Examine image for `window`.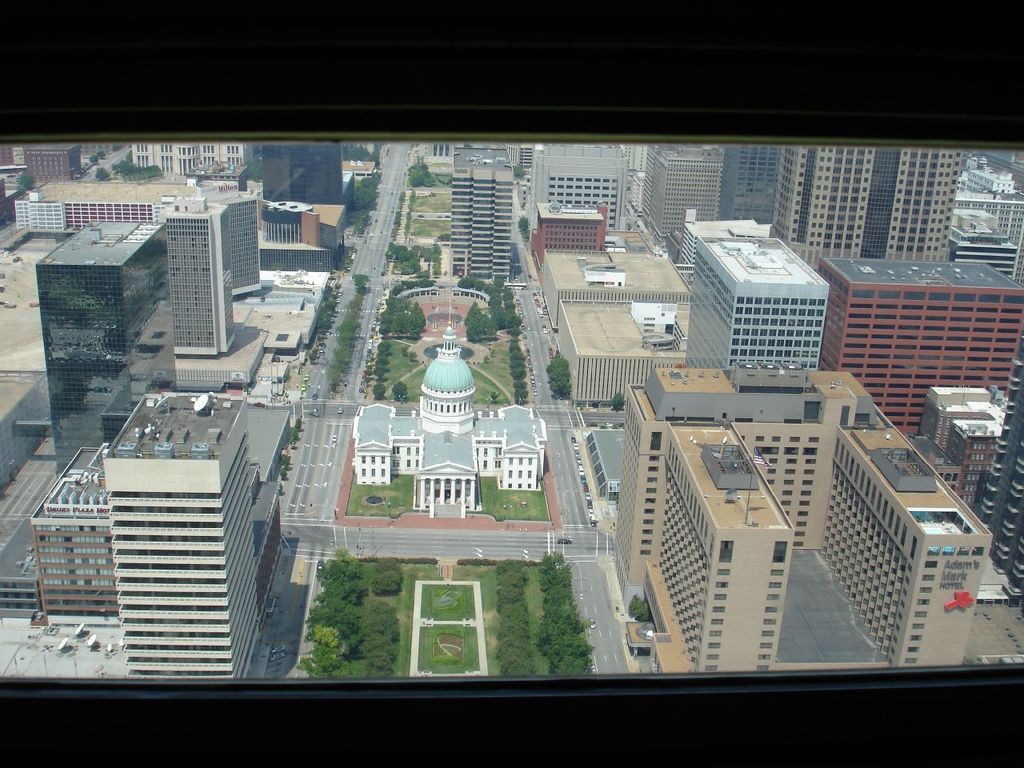
Examination result: (922, 584, 930, 592).
